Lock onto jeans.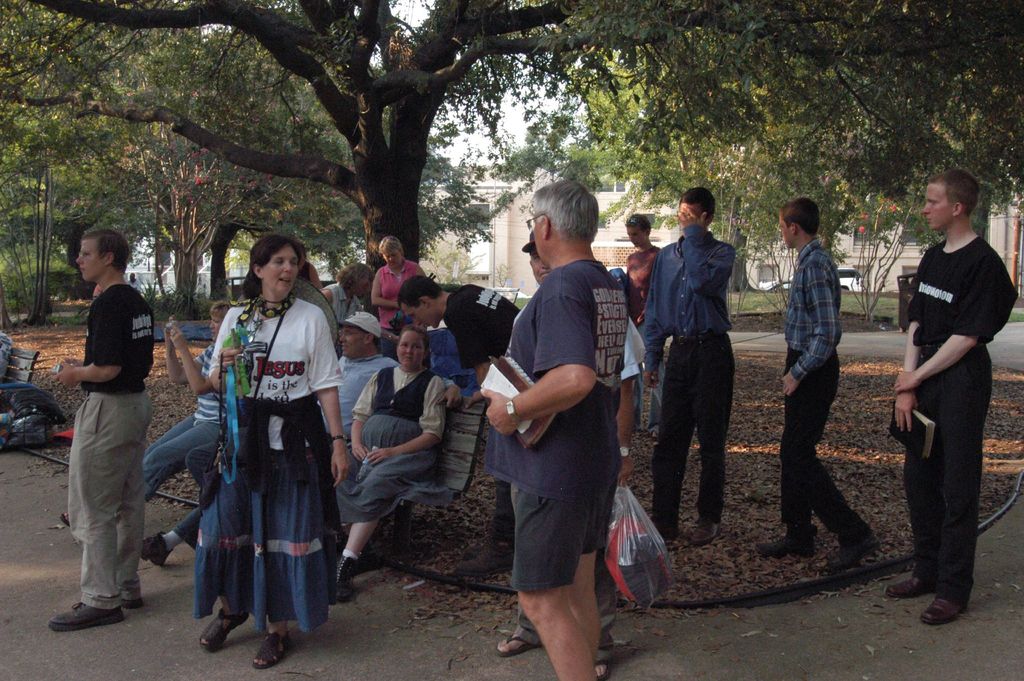
Locked: {"x1": 653, "y1": 326, "x2": 725, "y2": 531}.
